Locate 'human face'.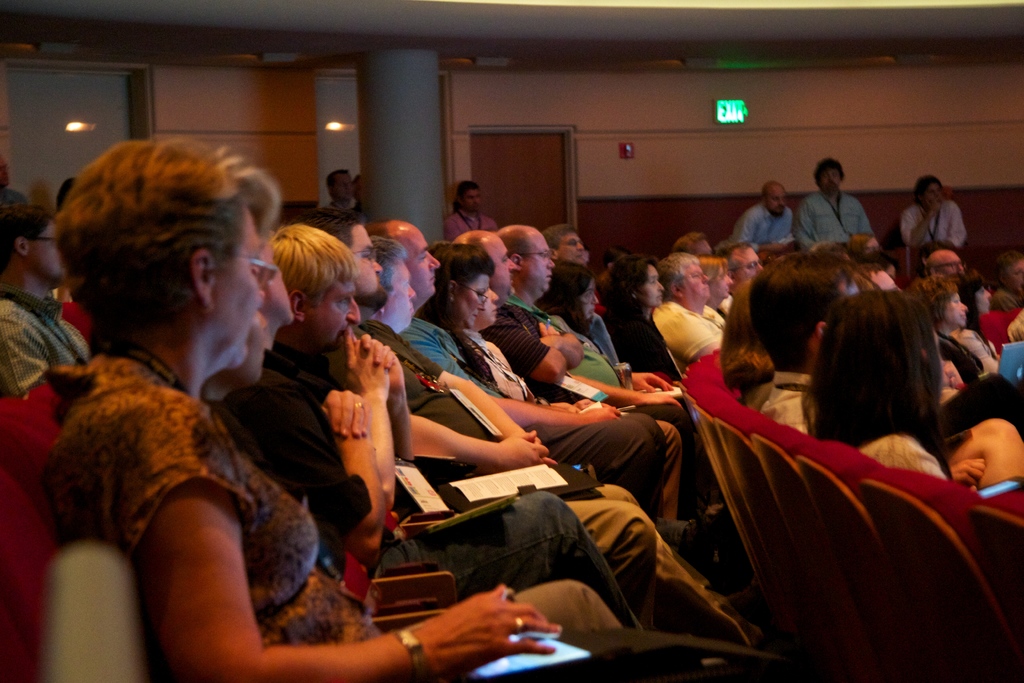
Bounding box: 471/284/499/330.
